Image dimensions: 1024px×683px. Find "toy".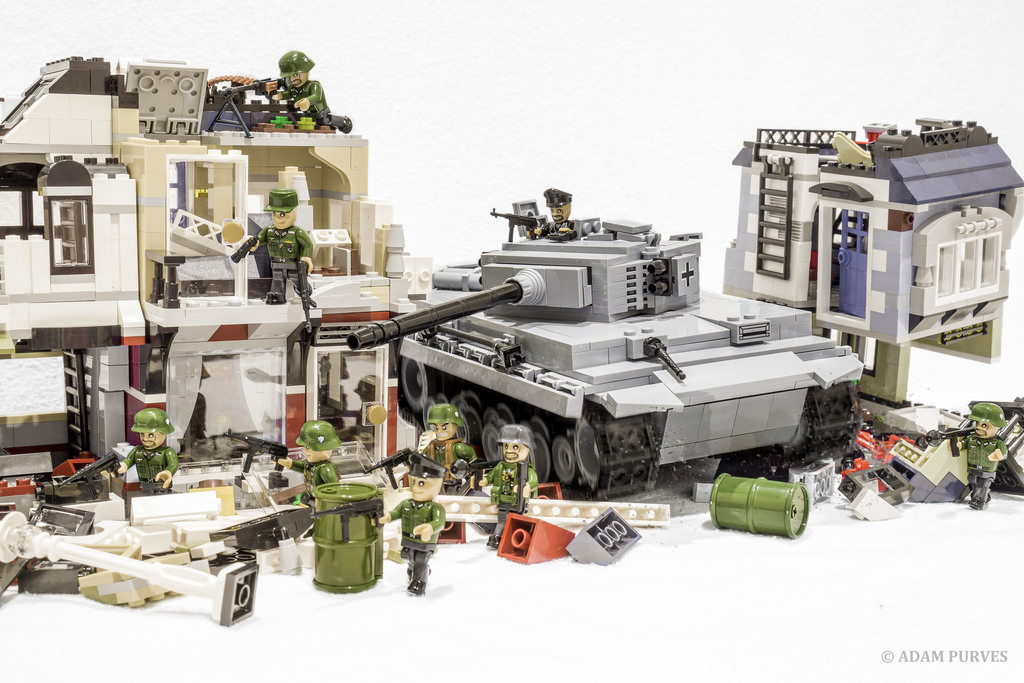
<box>508,186,575,239</box>.
